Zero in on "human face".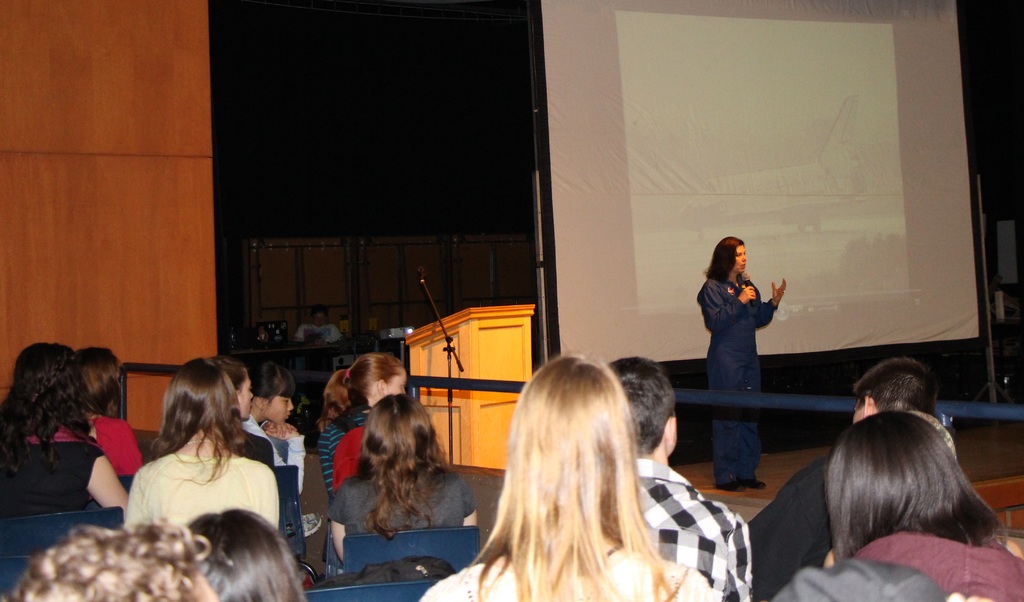
Zeroed in: box=[312, 312, 328, 327].
